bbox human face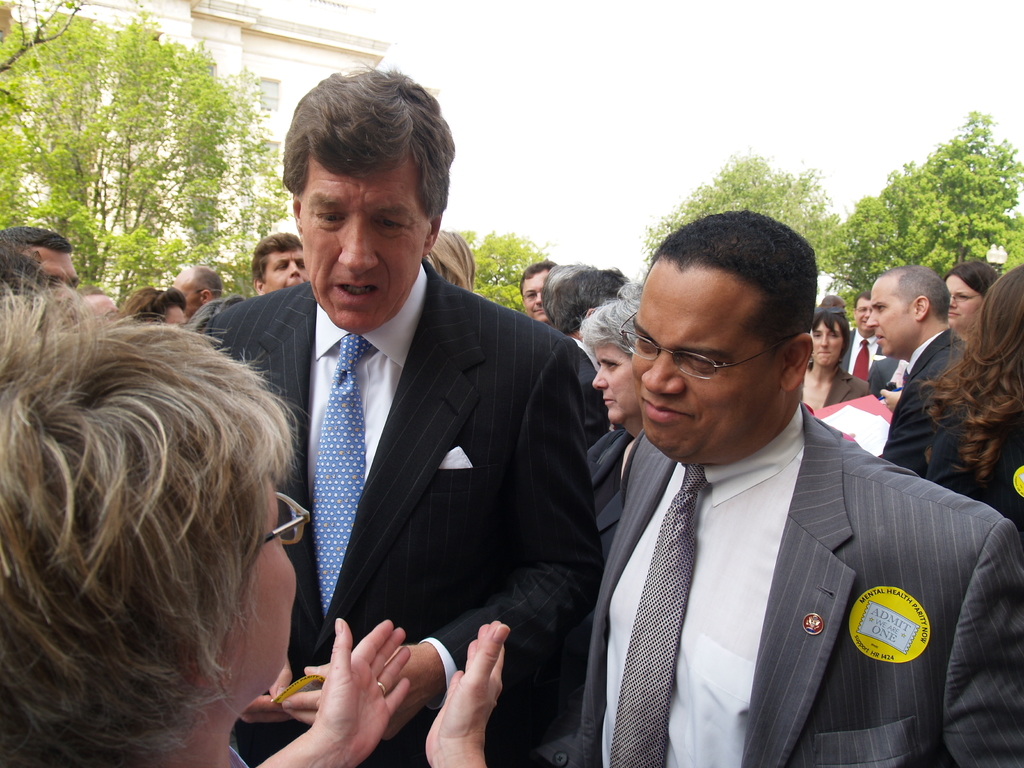
[left=867, top=280, right=915, bottom=359]
